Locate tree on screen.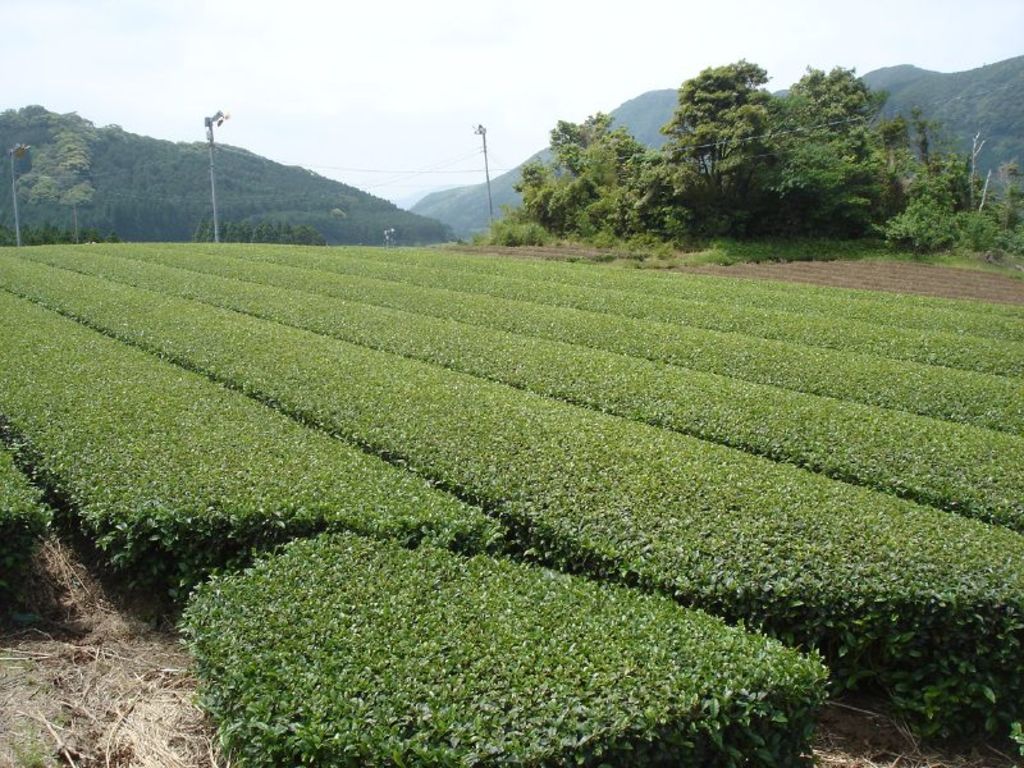
On screen at (left=641, top=64, right=795, bottom=225).
